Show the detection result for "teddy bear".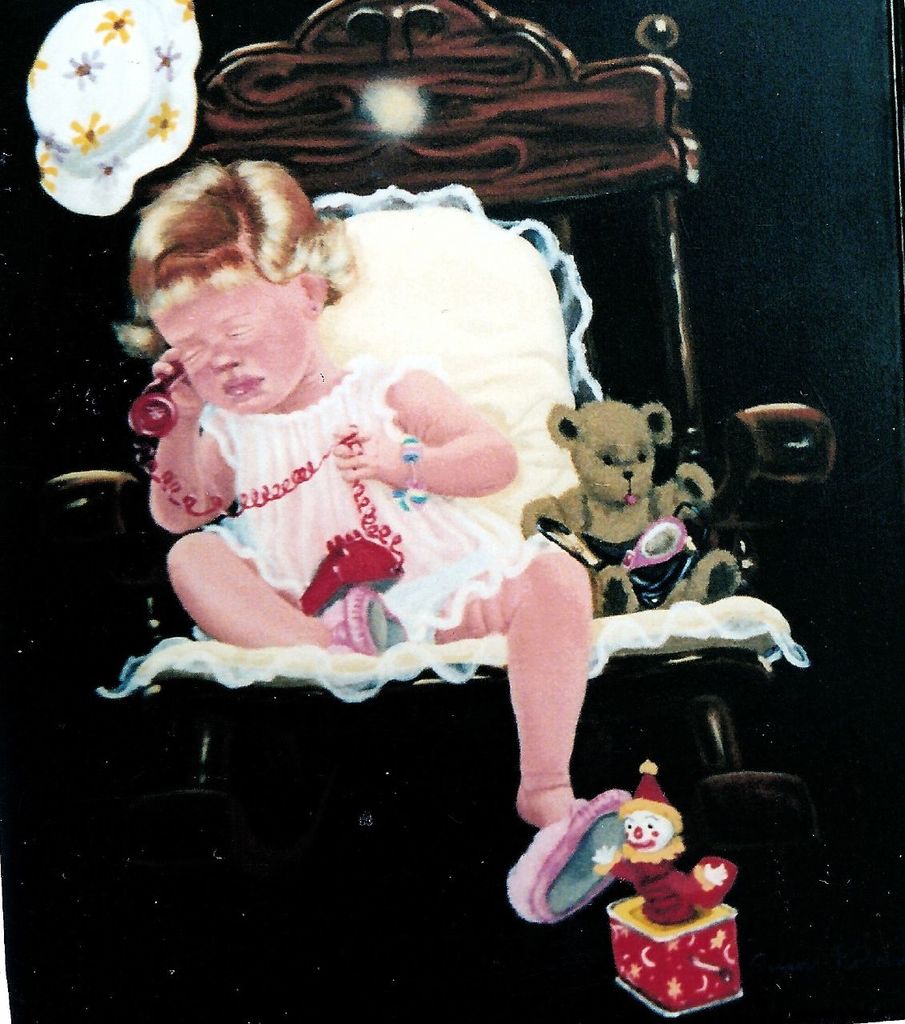
[left=515, top=392, right=746, bottom=617].
